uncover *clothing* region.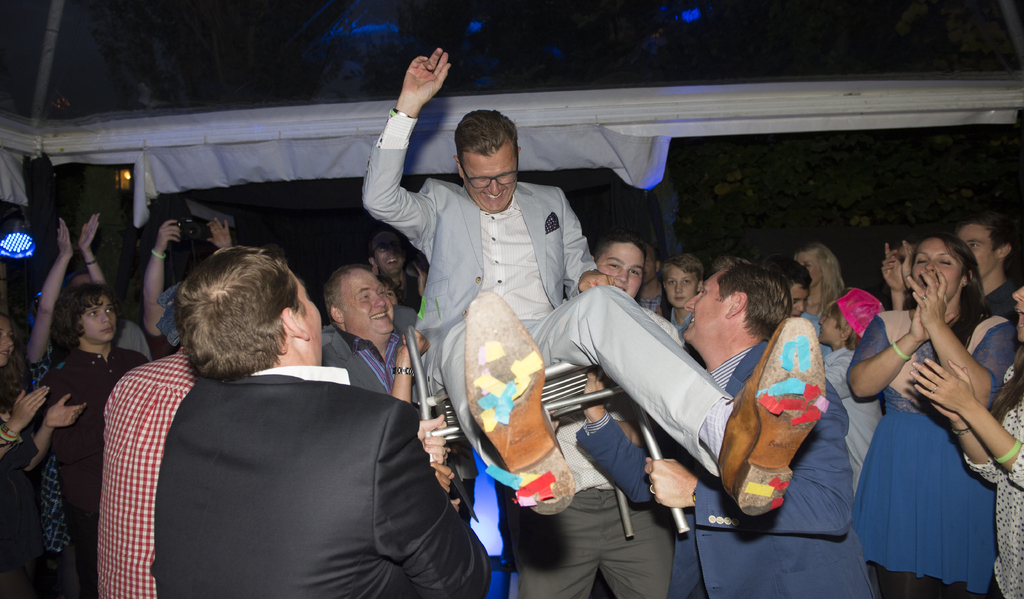
Uncovered: [849,303,1016,598].
